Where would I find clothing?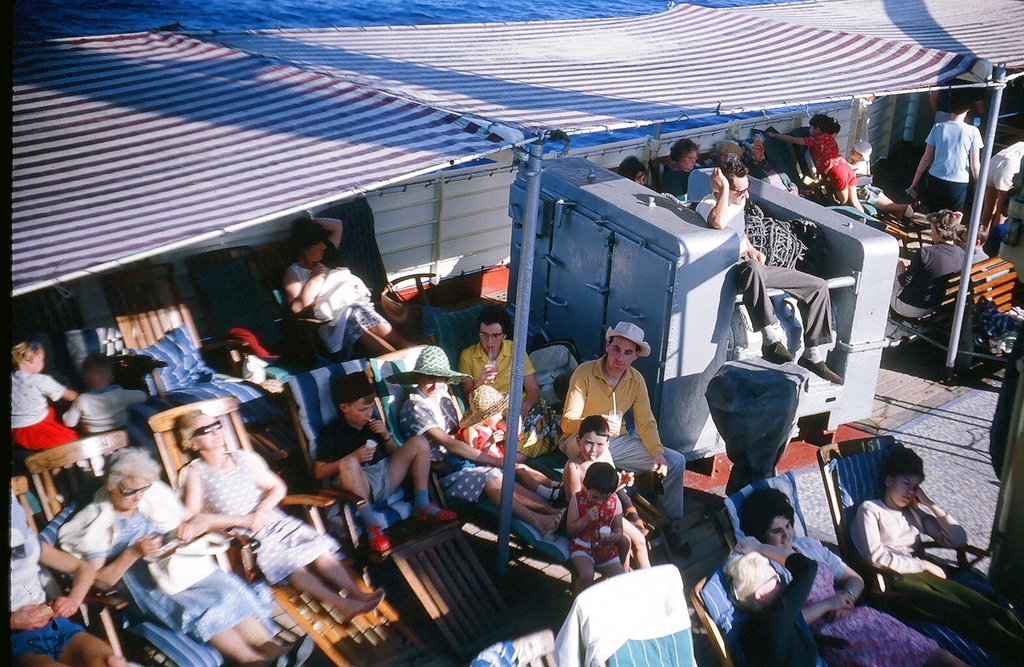
At BBox(660, 165, 694, 197).
